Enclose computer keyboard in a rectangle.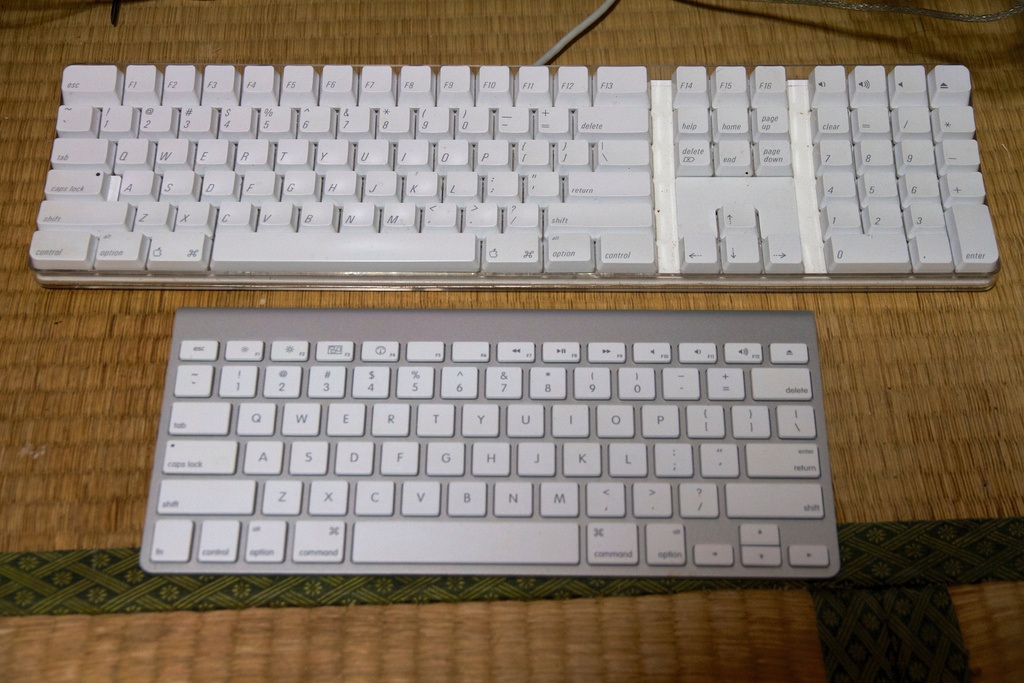
x1=26 y1=0 x2=1002 y2=292.
